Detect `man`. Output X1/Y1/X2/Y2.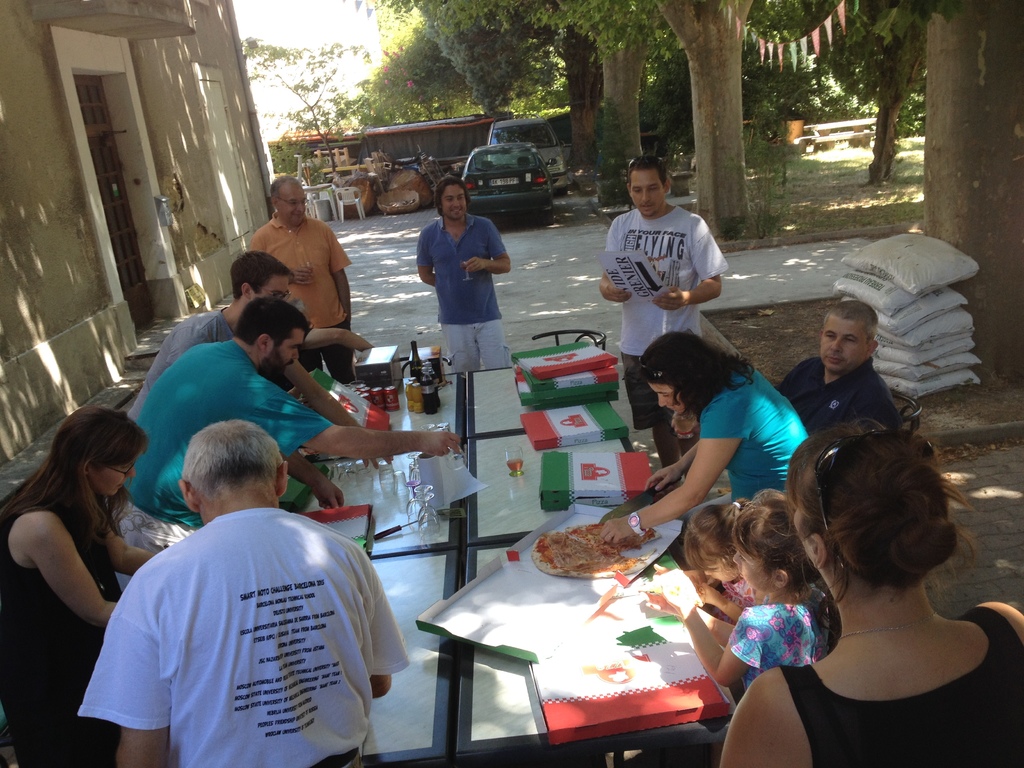
118/296/468/526.
